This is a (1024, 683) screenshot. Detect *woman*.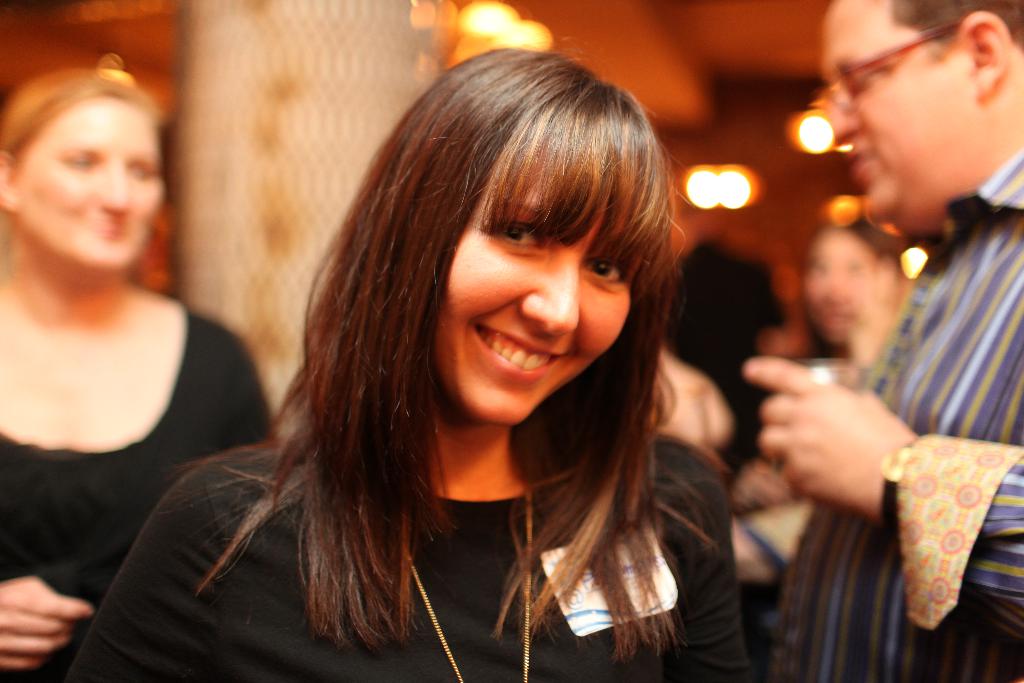
(x1=0, y1=62, x2=285, y2=682).
